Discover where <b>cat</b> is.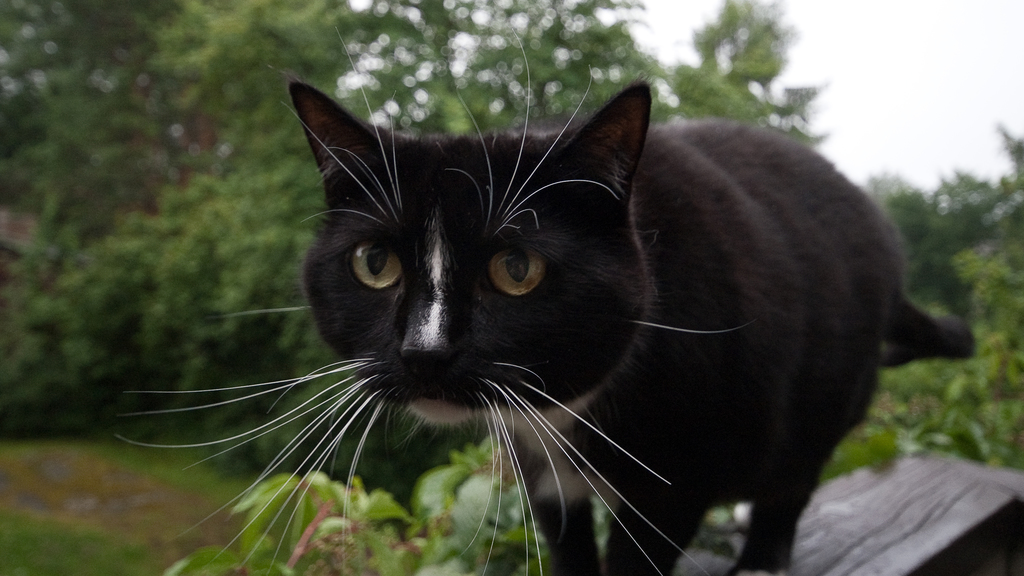
Discovered at (x1=106, y1=19, x2=982, y2=575).
